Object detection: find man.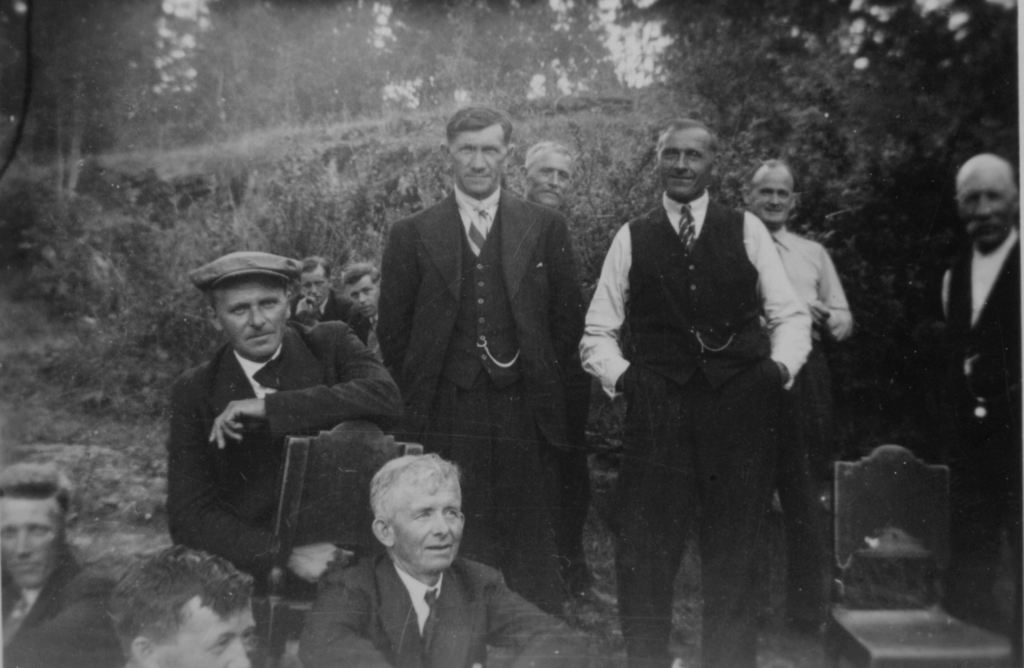
[x1=575, y1=115, x2=813, y2=667].
